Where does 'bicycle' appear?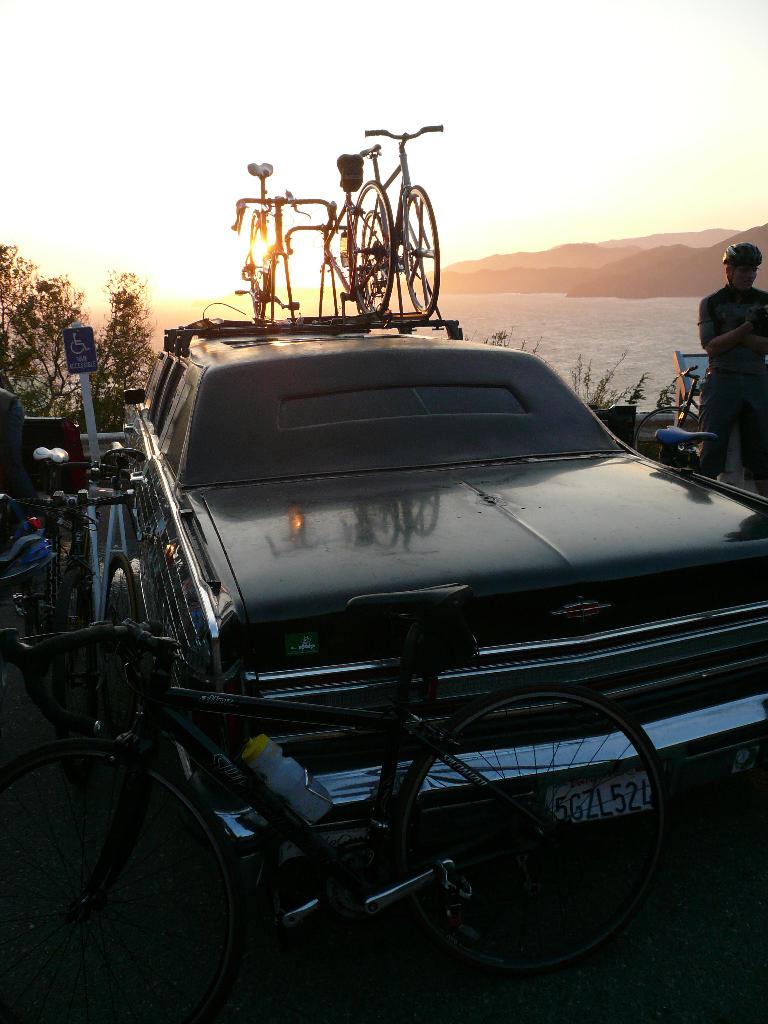
Appears at region(0, 431, 90, 653).
